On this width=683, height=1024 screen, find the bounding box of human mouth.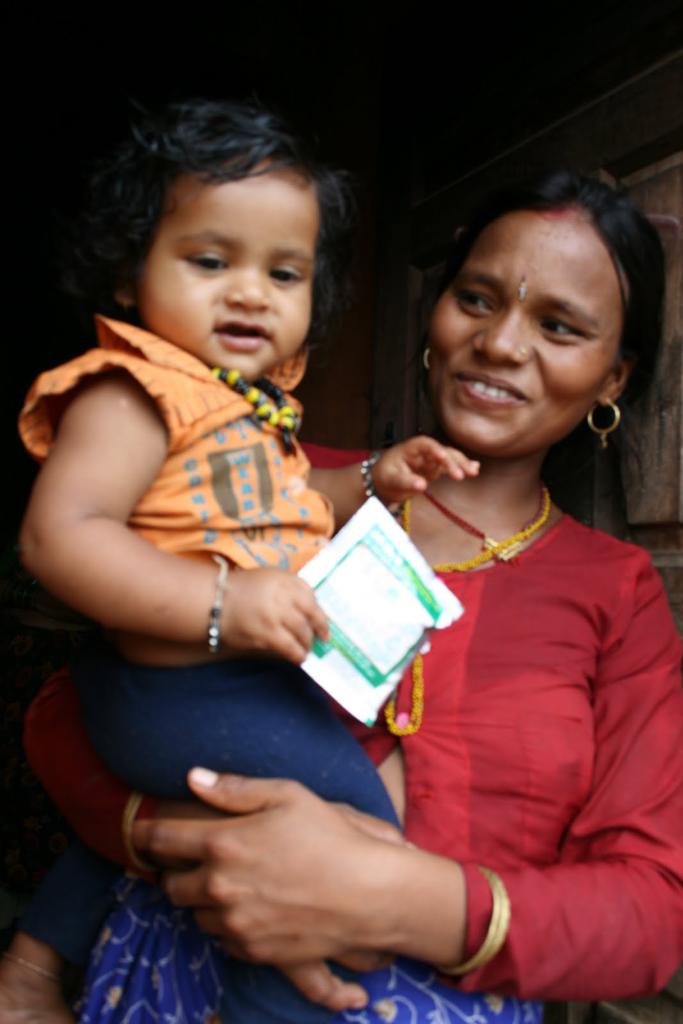
Bounding box: select_region(449, 362, 536, 413).
